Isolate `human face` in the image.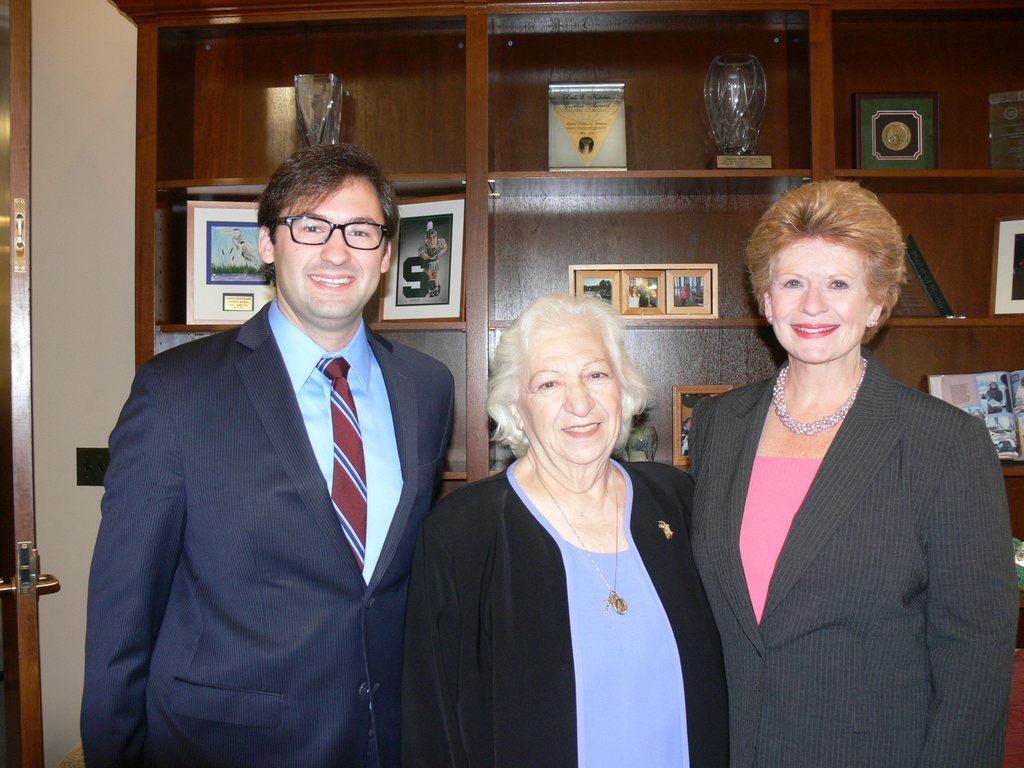
Isolated region: select_region(275, 175, 381, 314).
